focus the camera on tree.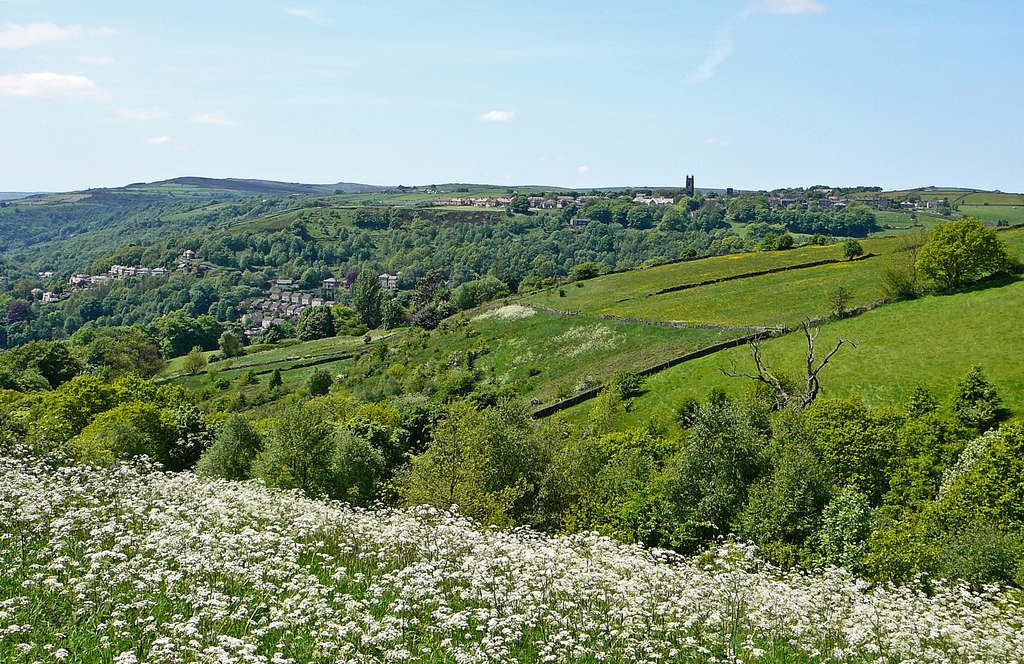
Focus region: box(961, 198, 970, 207).
